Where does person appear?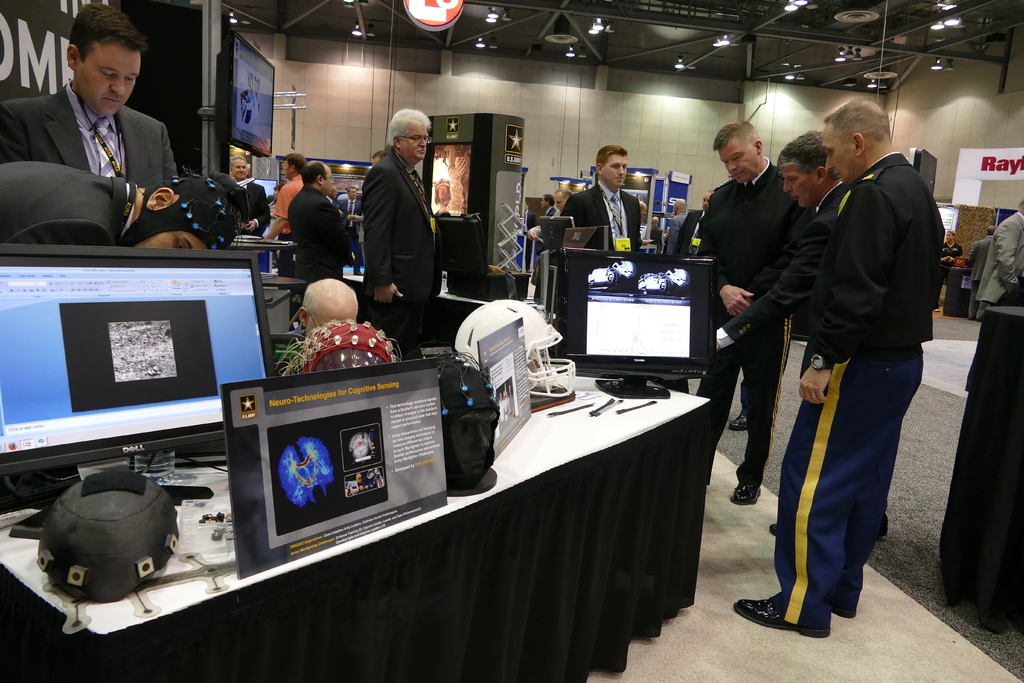
Appears at bbox=[732, 97, 934, 636].
